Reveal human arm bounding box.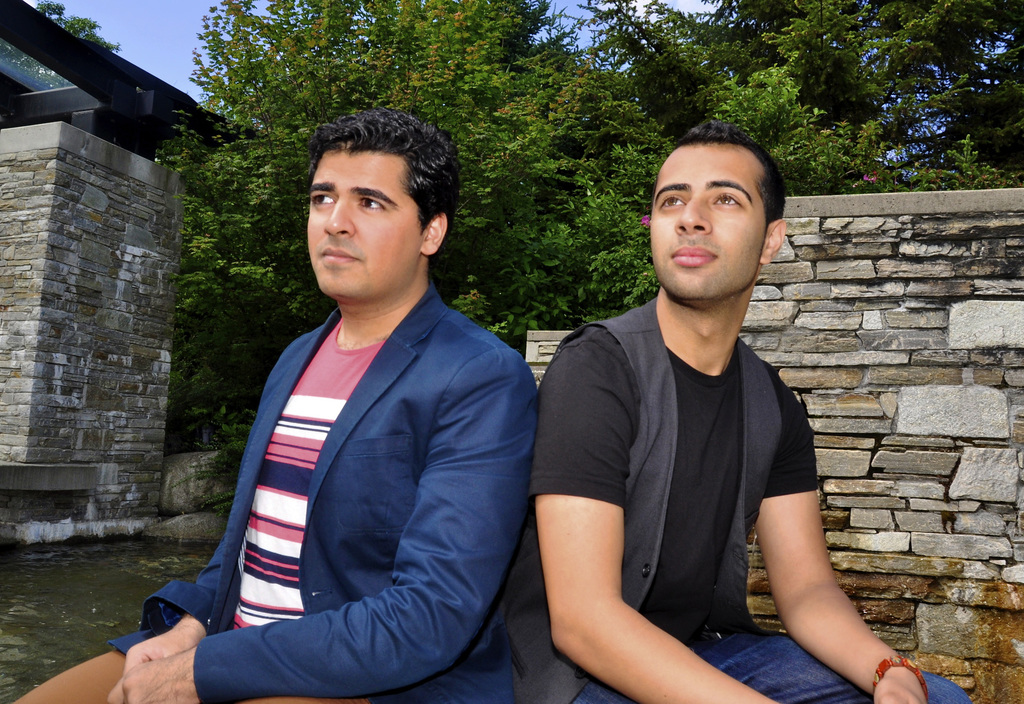
Revealed: pyautogui.locateOnScreen(534, 345, 784, 703).
